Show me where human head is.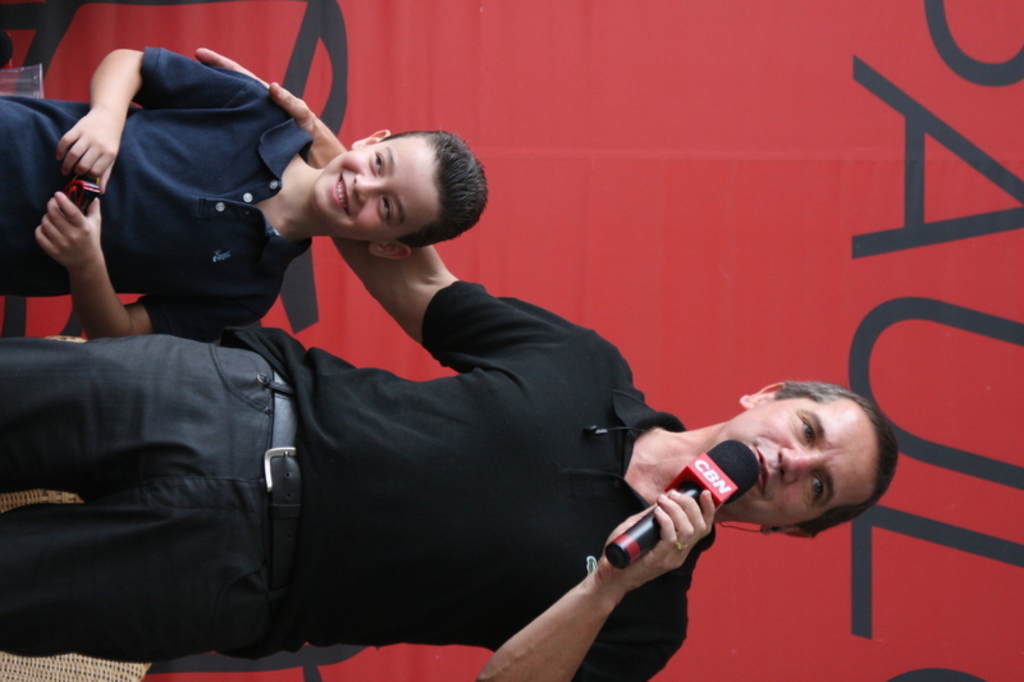
human head is at <bbox>723, 384, 890, 523</bbox>.
